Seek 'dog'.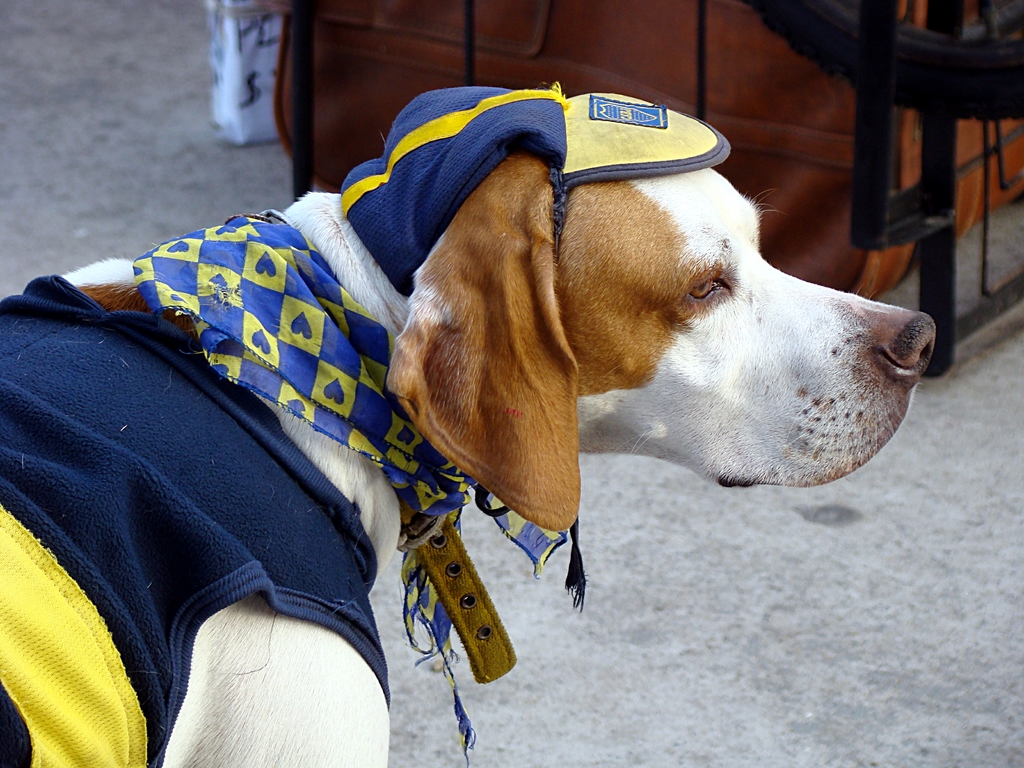
pyautogui.locateOnScreen(0, 83, 943, 767).
